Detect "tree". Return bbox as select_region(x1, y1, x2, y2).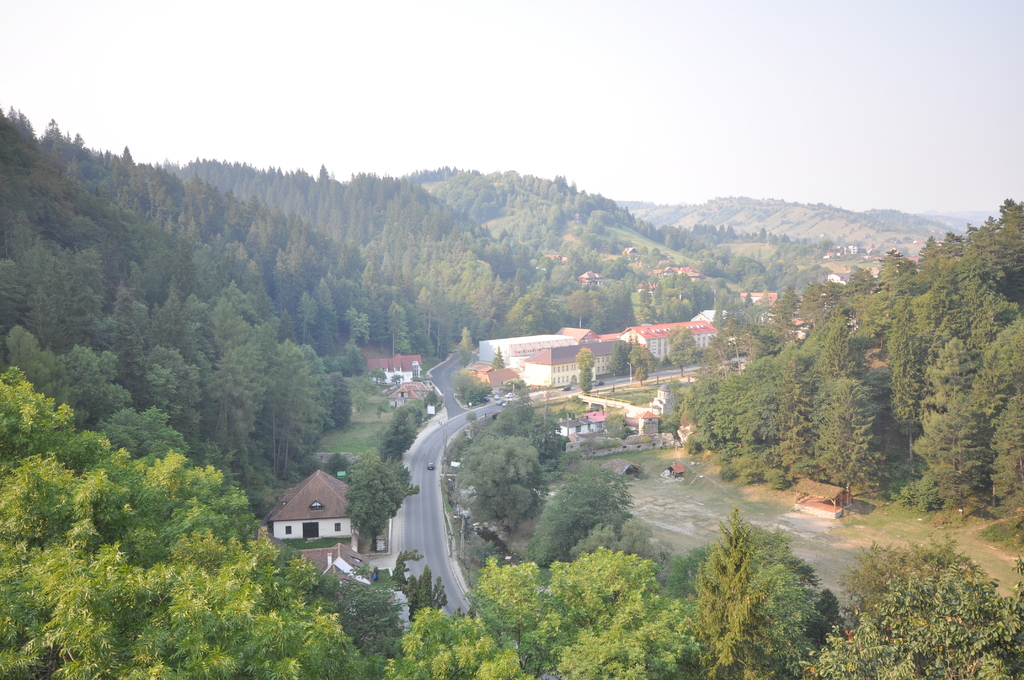
select_region(452, 424, 556, 534).
